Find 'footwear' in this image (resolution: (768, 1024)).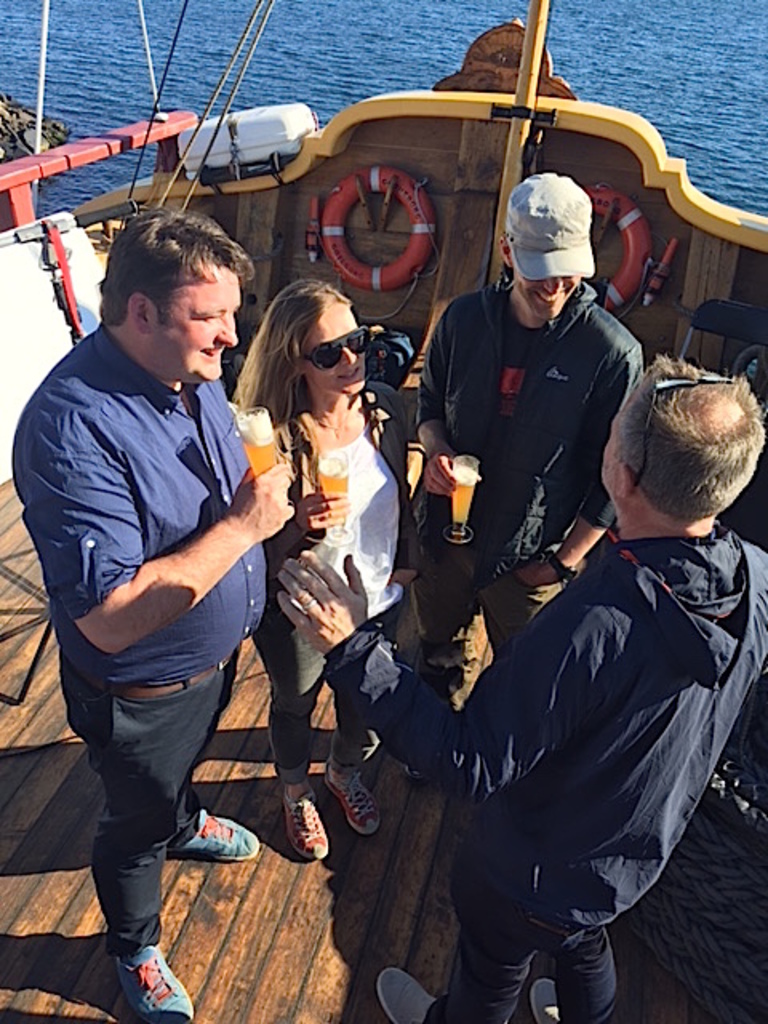
select_region(170, 806, 262, 864).
